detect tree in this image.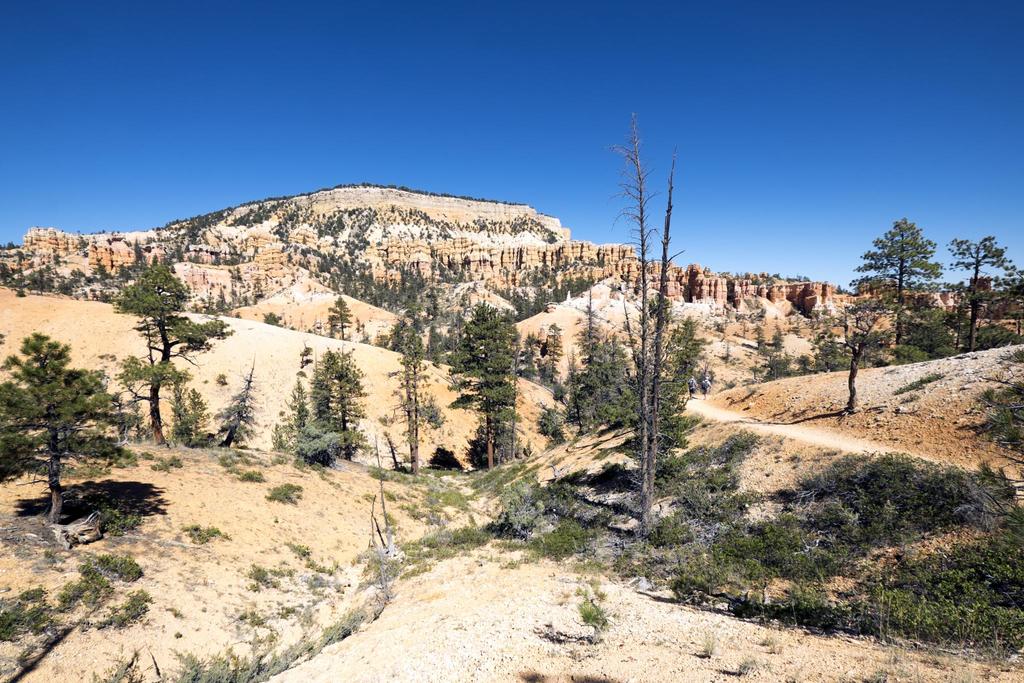
Detection: [448,302,523,469].
